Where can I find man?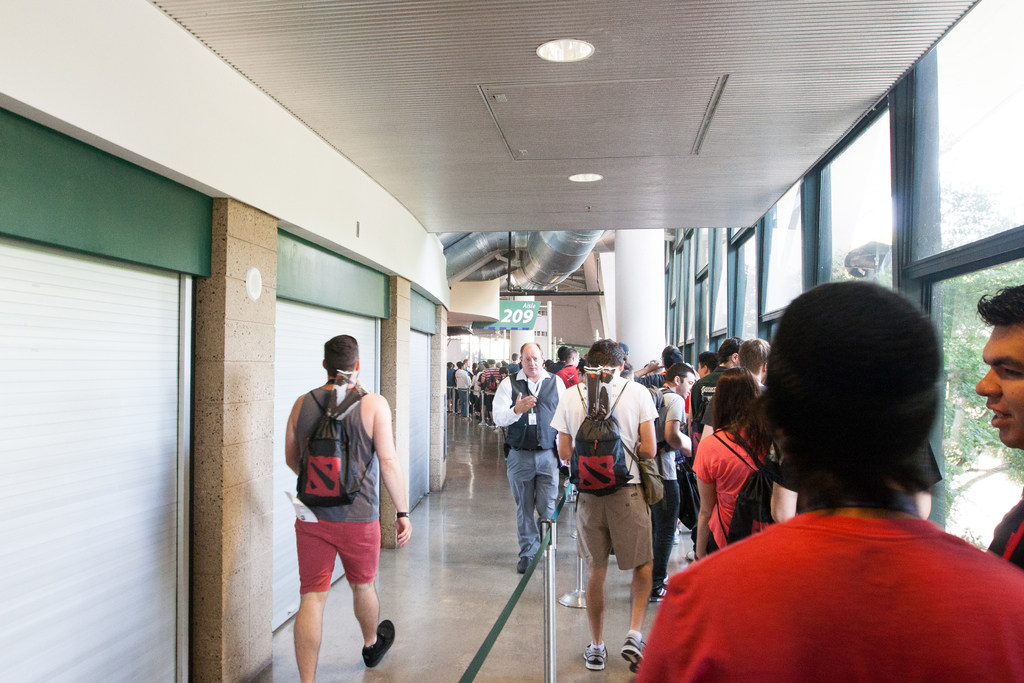
You can find it at 491, 340, 564, 582.
